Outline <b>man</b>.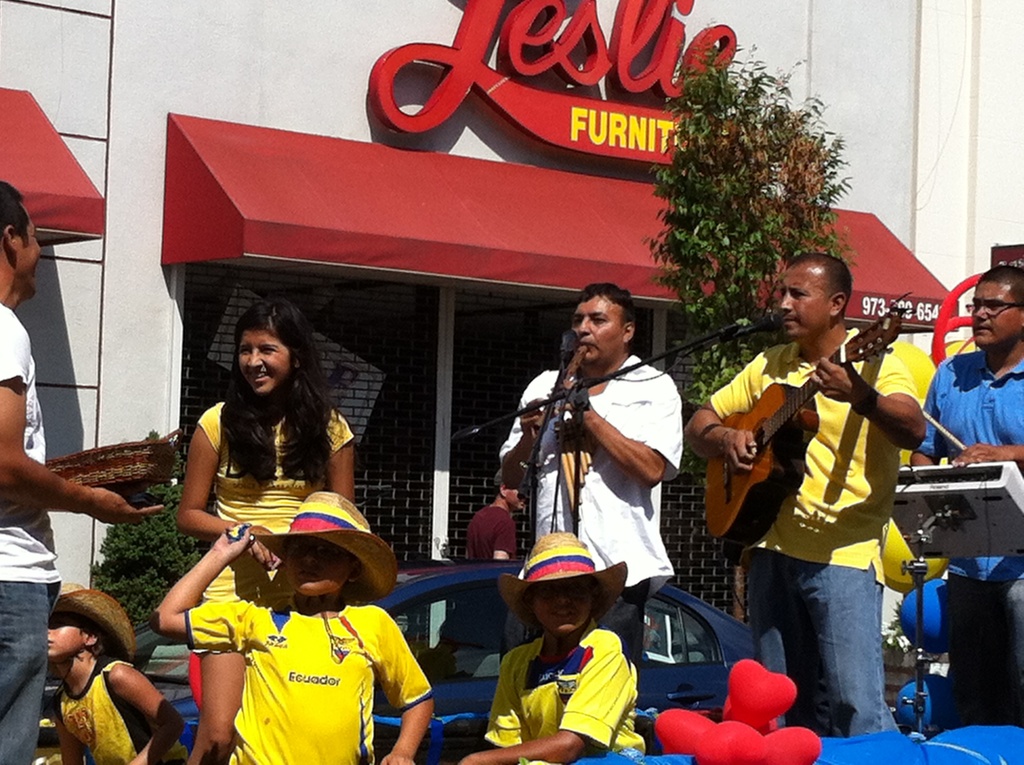
Outline: Rect(492, 282, 685, 693).
